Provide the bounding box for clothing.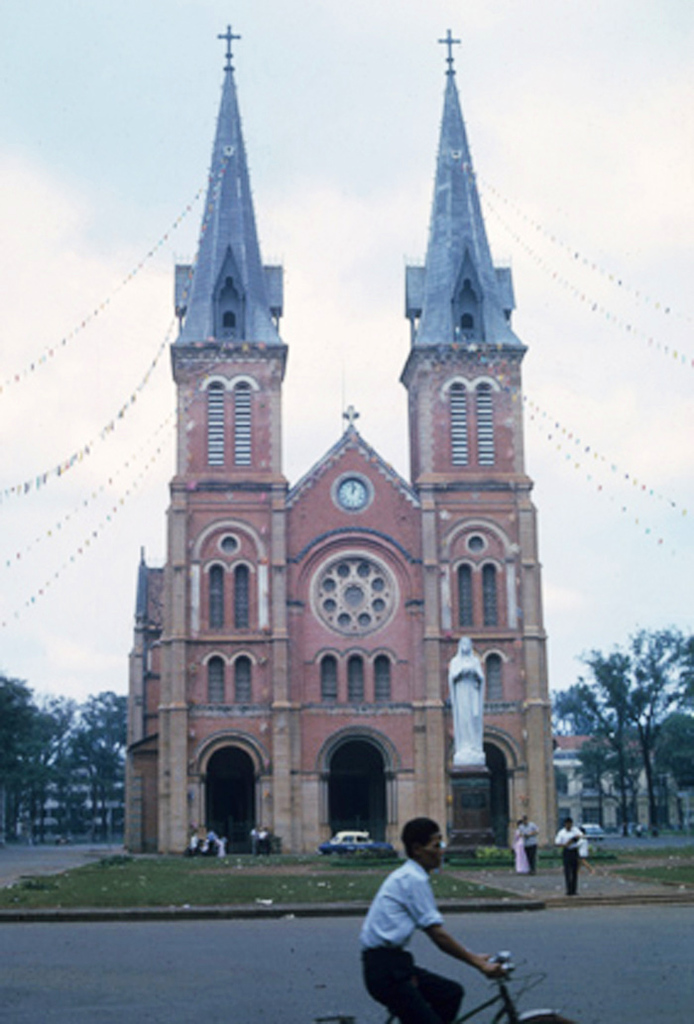
<region>508, 814, 535, 872</region>.
